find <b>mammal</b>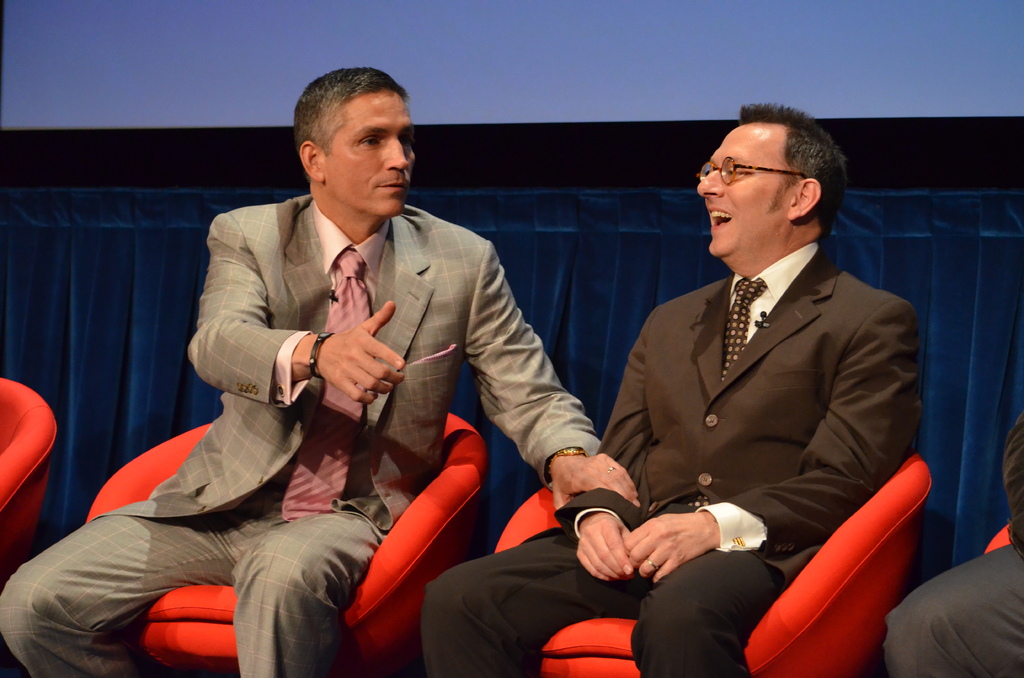
<bbox>886, 410, 1023, 677</bbox>
